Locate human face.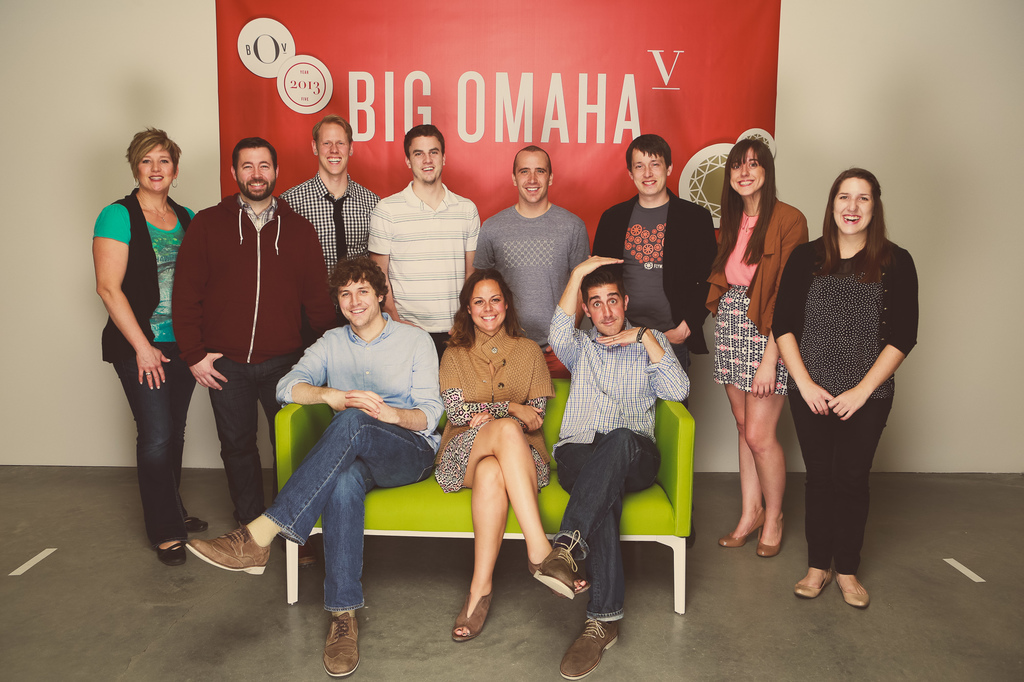
Bounding box: box=[339, 274, 378, 326].
